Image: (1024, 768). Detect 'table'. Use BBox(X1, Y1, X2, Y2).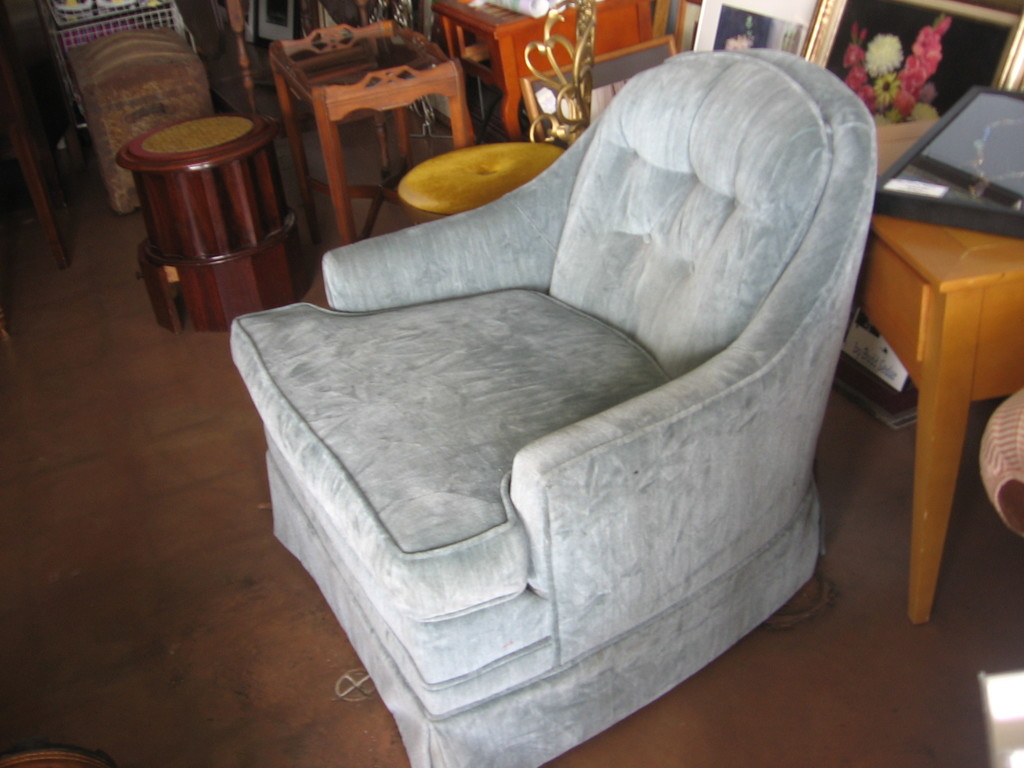
BBox(266, 10, 467, 254).
